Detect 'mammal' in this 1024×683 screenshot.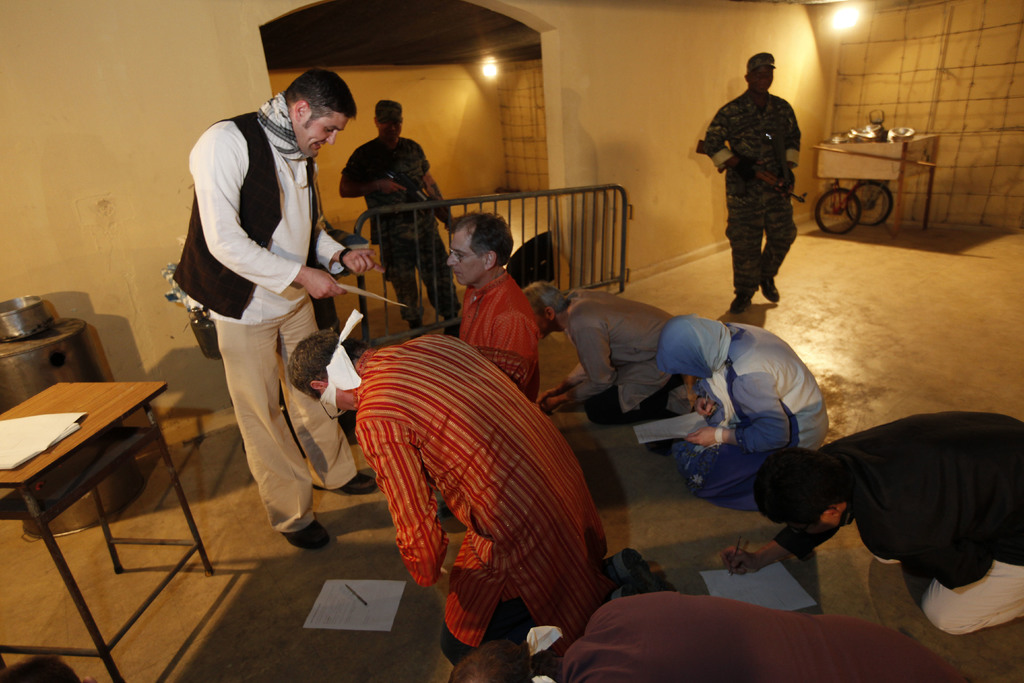
Detection: 522:279:701:431.
